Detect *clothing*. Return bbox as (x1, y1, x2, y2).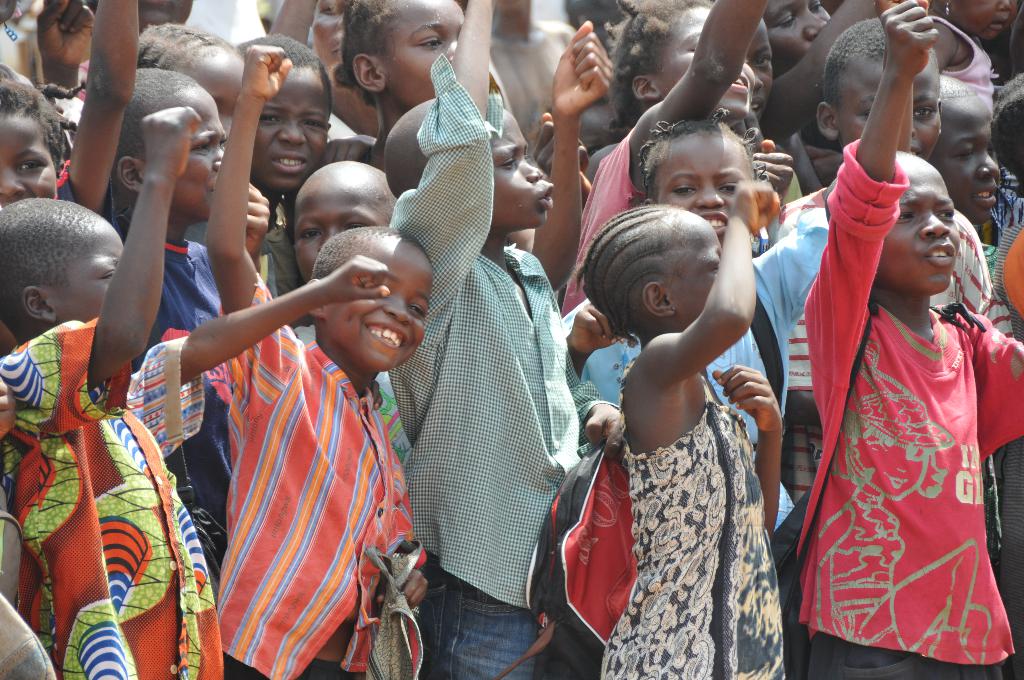
(387, 61, 627, 679).
